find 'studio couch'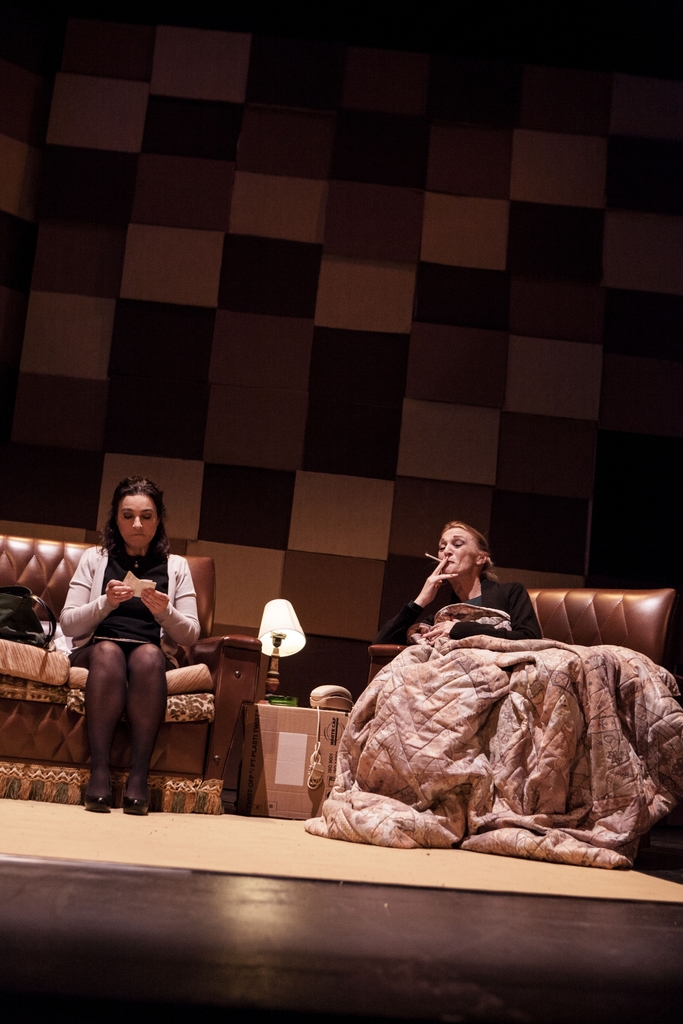
bbox=(0, 529, 269, 797)
